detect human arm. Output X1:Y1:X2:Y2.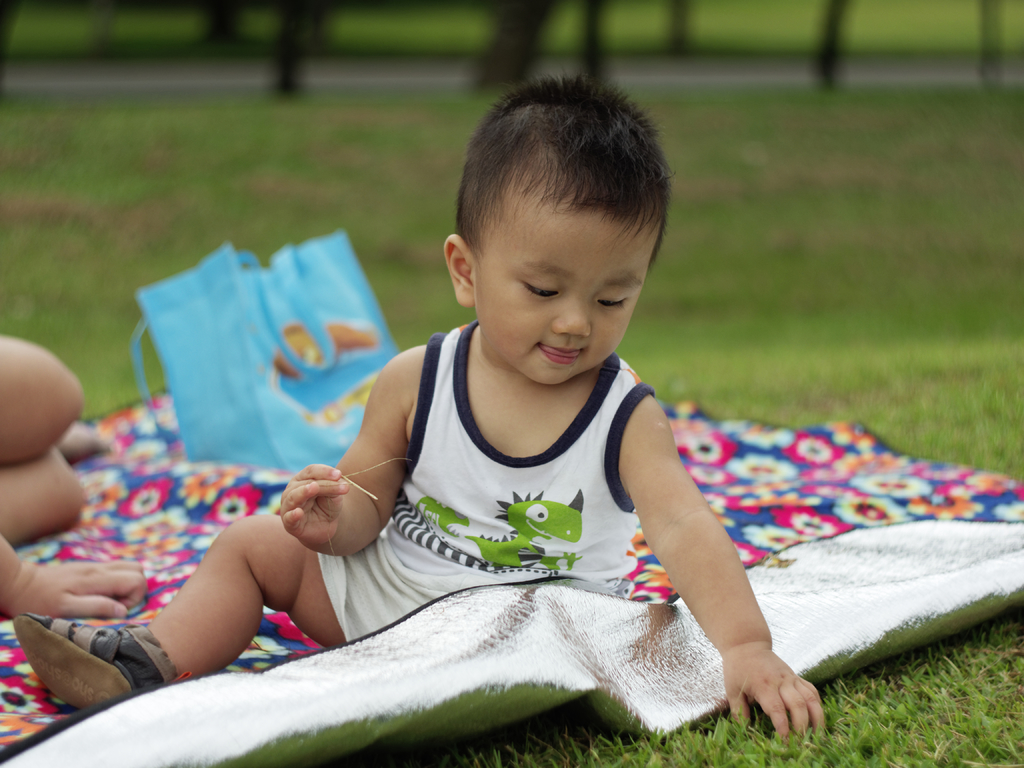
272:356:415:552.
